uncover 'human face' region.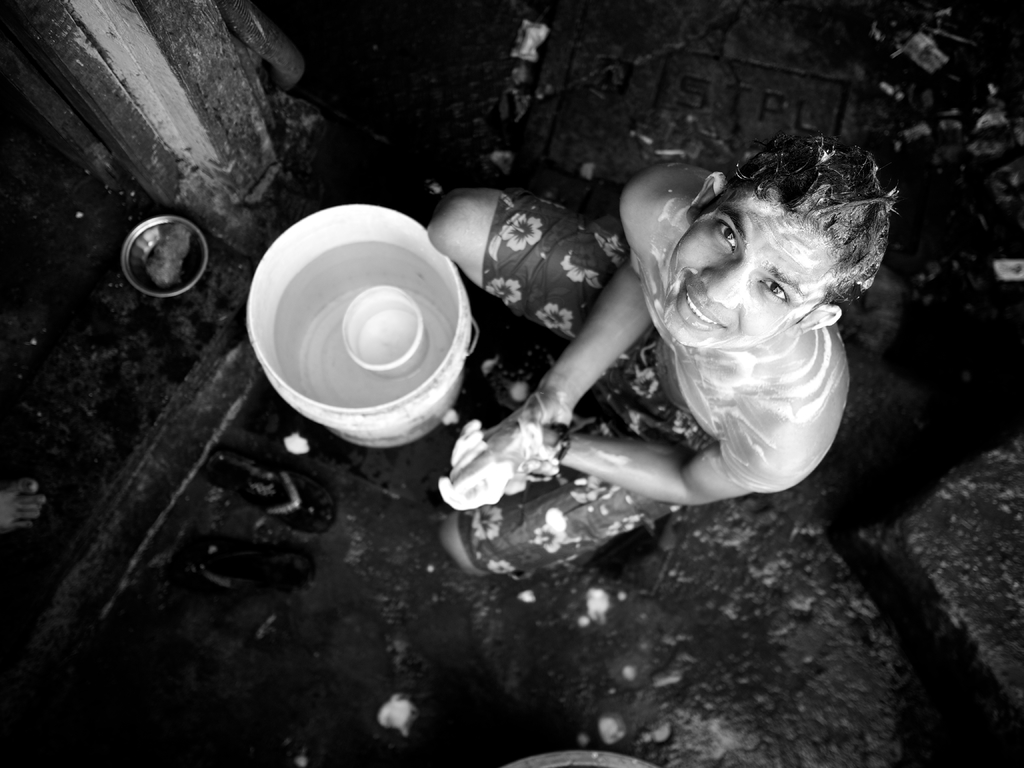
Uncovered: left=669, top=188, right=838, bottom=349.
